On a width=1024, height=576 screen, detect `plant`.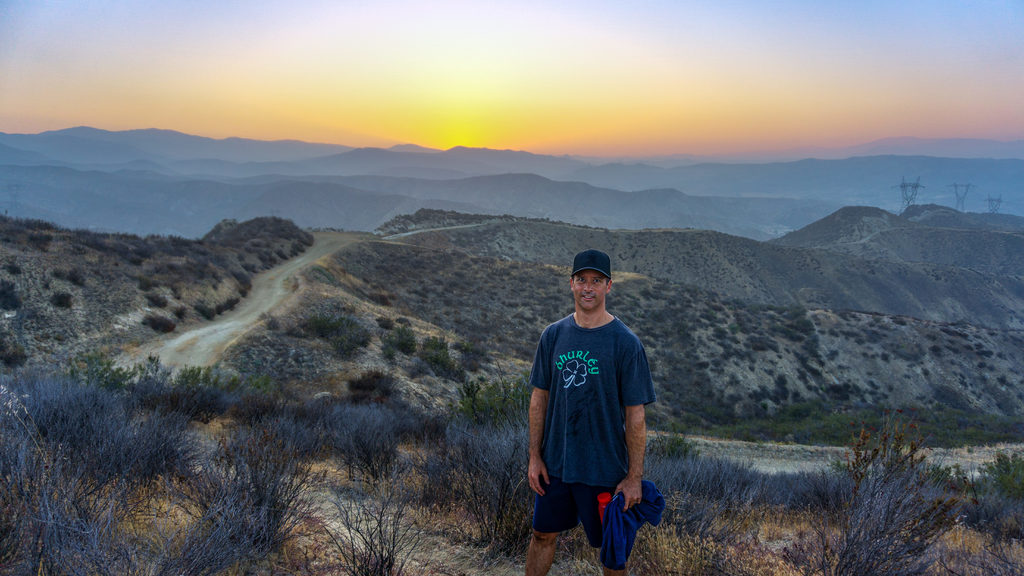
left=141, top=307, right=184, bottom=330.
